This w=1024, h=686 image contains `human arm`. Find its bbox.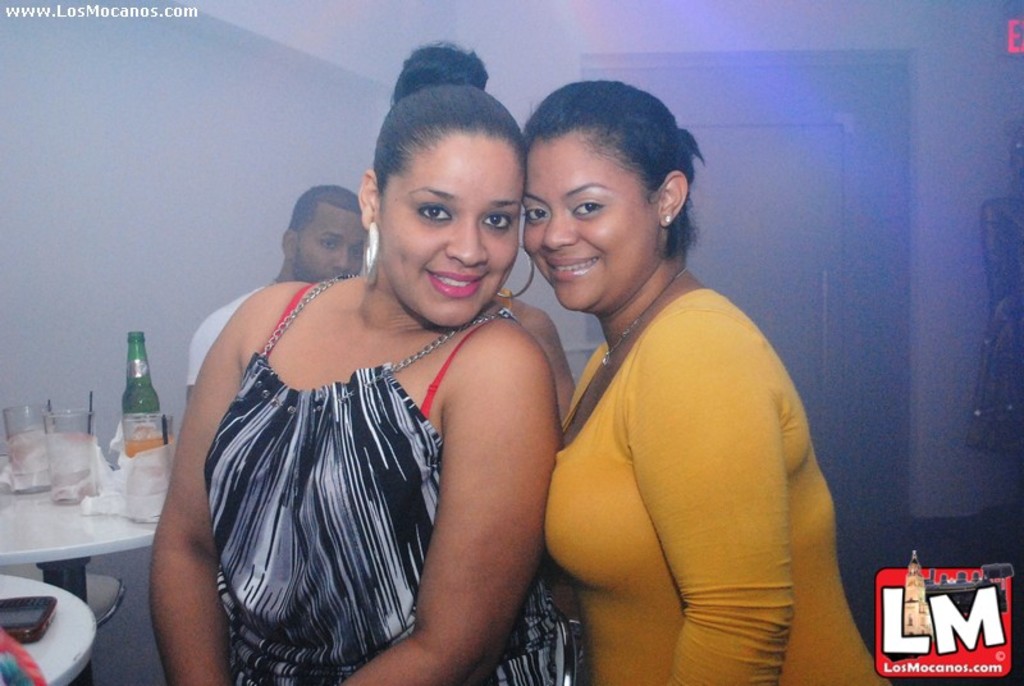
Rect(397, 302, 535, 649).
